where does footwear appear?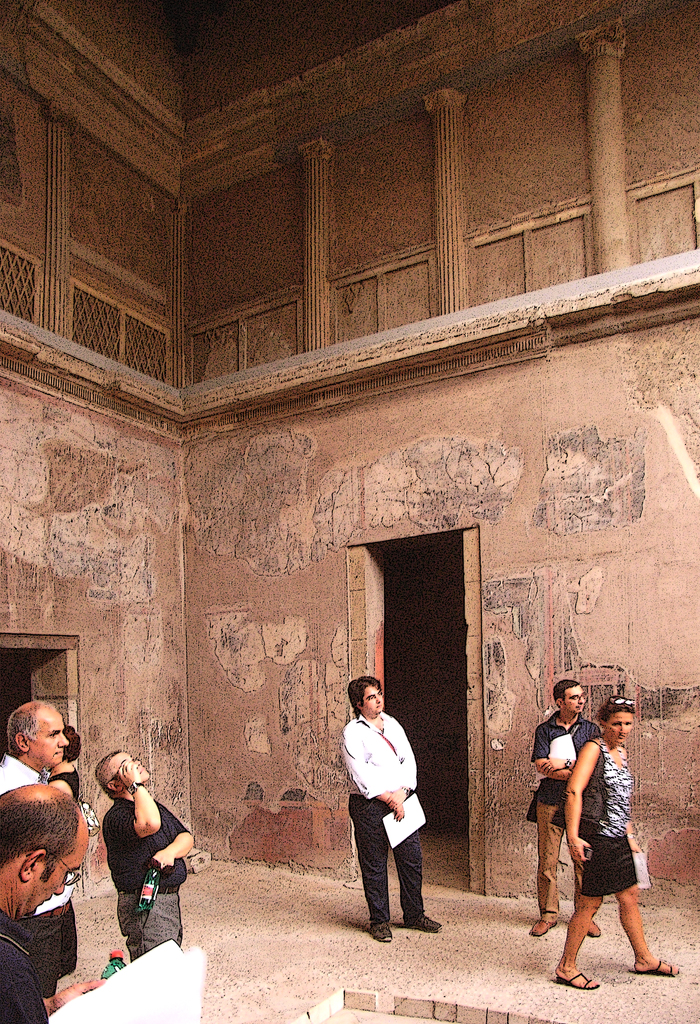
Appears at [530, 917, 565, 934].
